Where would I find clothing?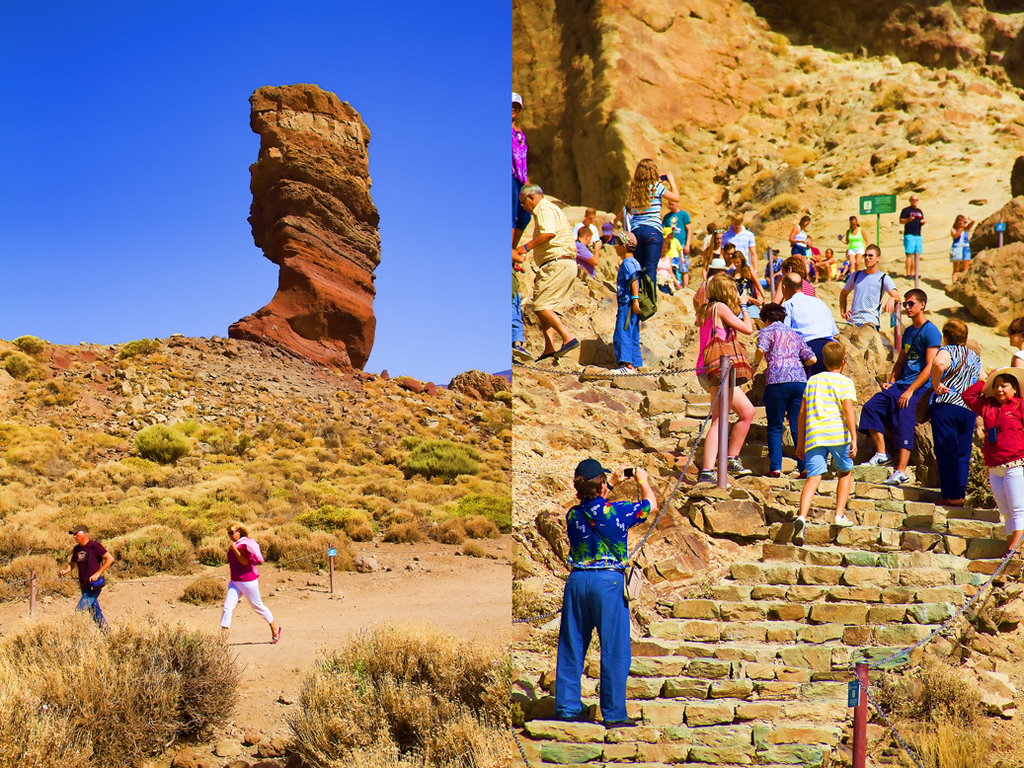
At Rect(765, 255, 777, 290).
